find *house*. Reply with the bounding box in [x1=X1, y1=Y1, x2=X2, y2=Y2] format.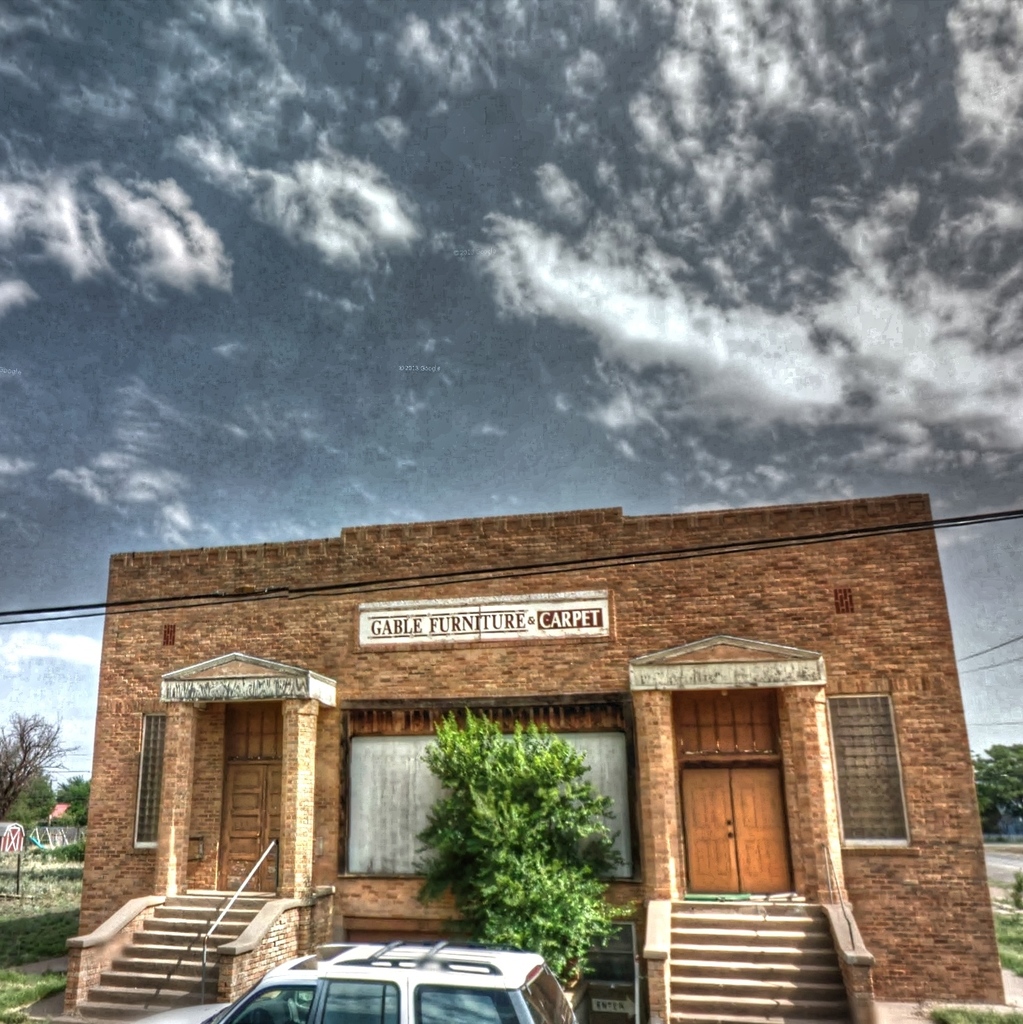
[x1=119, y1=456, x2=966, y2=1013].
